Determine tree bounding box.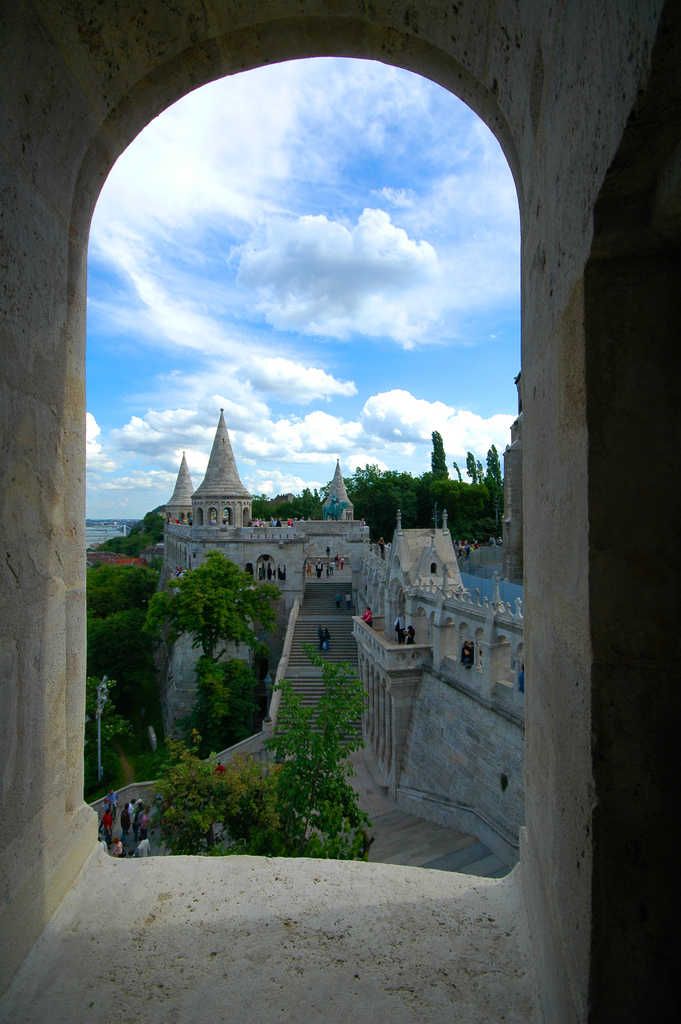
Determined: left=147, top=543, right=277, bottom=755.
